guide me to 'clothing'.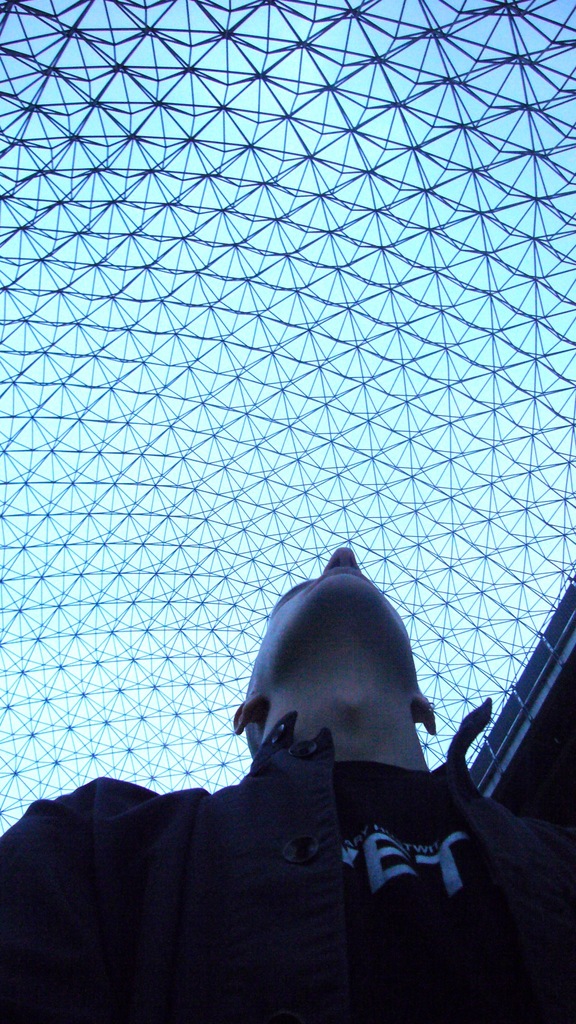
Guidance: [left=0, top=718, right=575, bottom=1023].
